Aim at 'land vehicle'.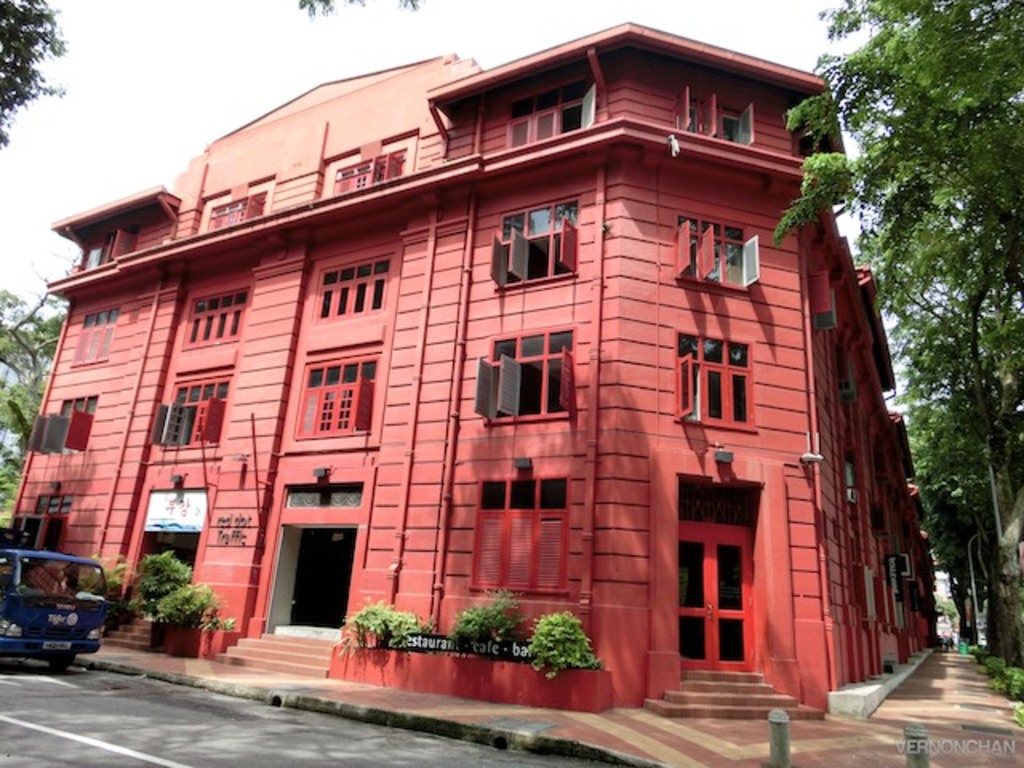
Aimed at l=6, t=544, r=112, b=675.
